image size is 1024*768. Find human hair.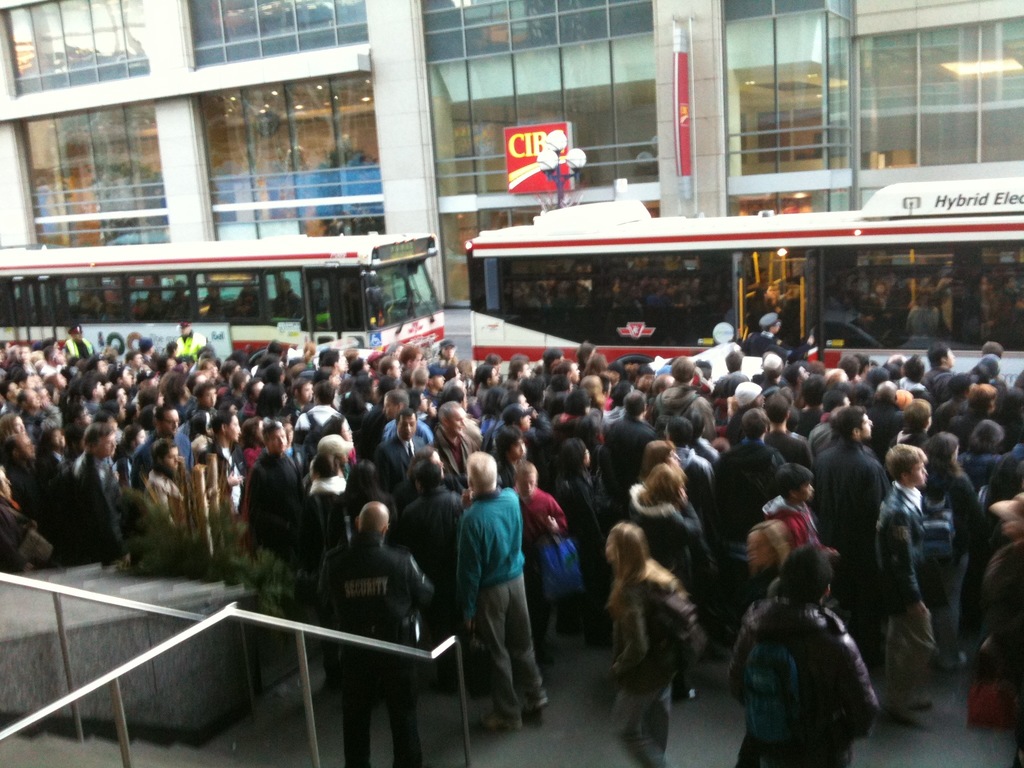
BBox(564, 384, 589, 409).
